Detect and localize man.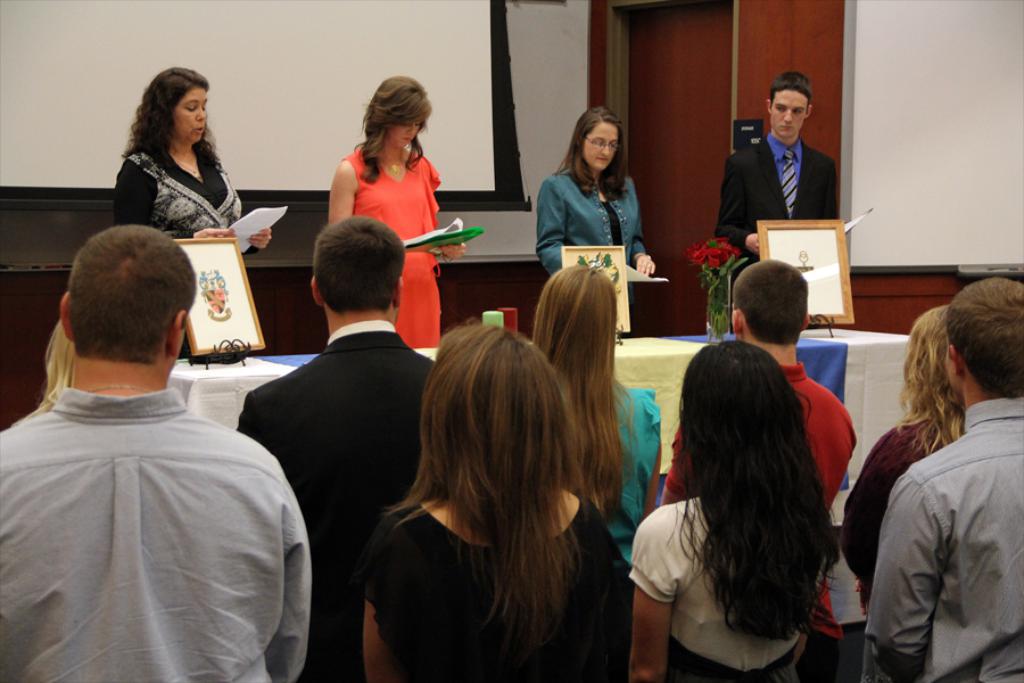
Localized at box=[0, 221, 320, 674].
